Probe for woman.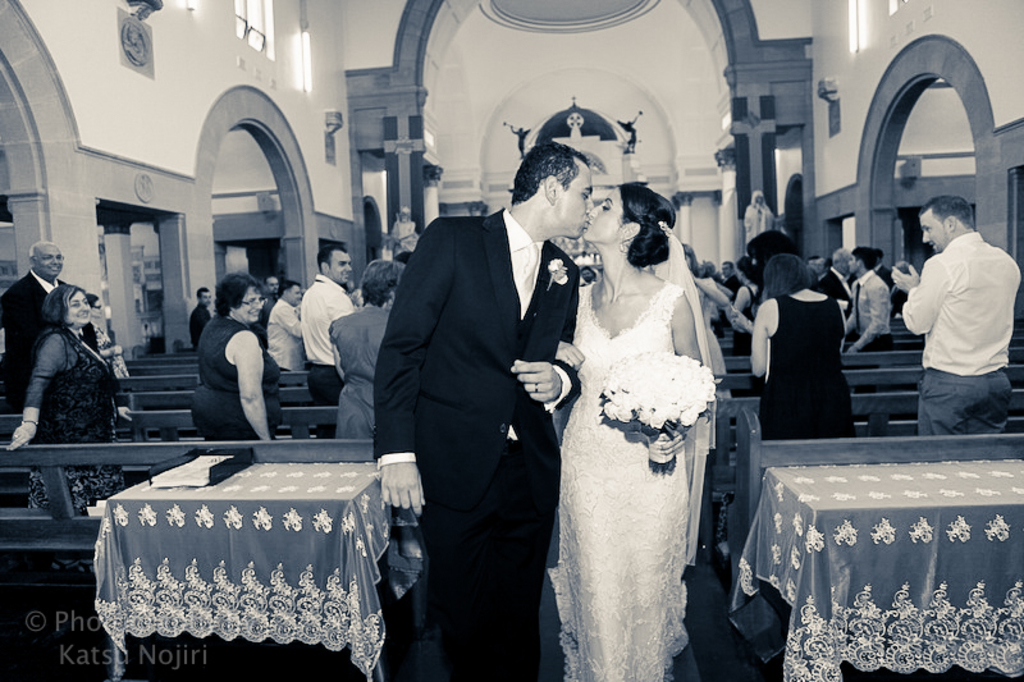
Probe result: (730,261,760,351).
